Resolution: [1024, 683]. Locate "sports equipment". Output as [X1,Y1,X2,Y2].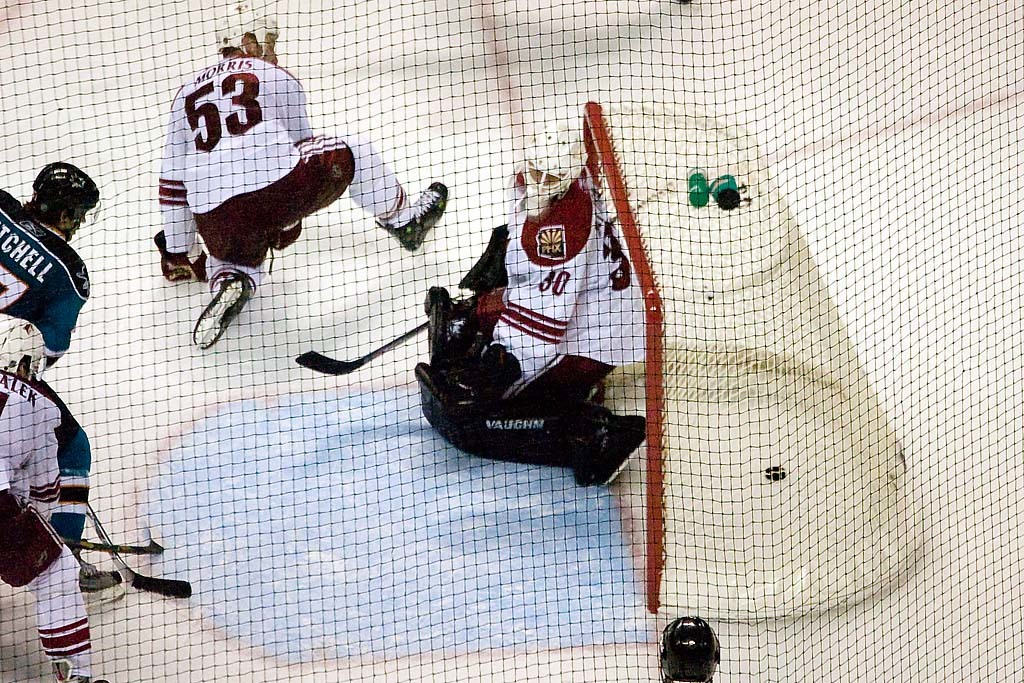
[62,494,163,559].
